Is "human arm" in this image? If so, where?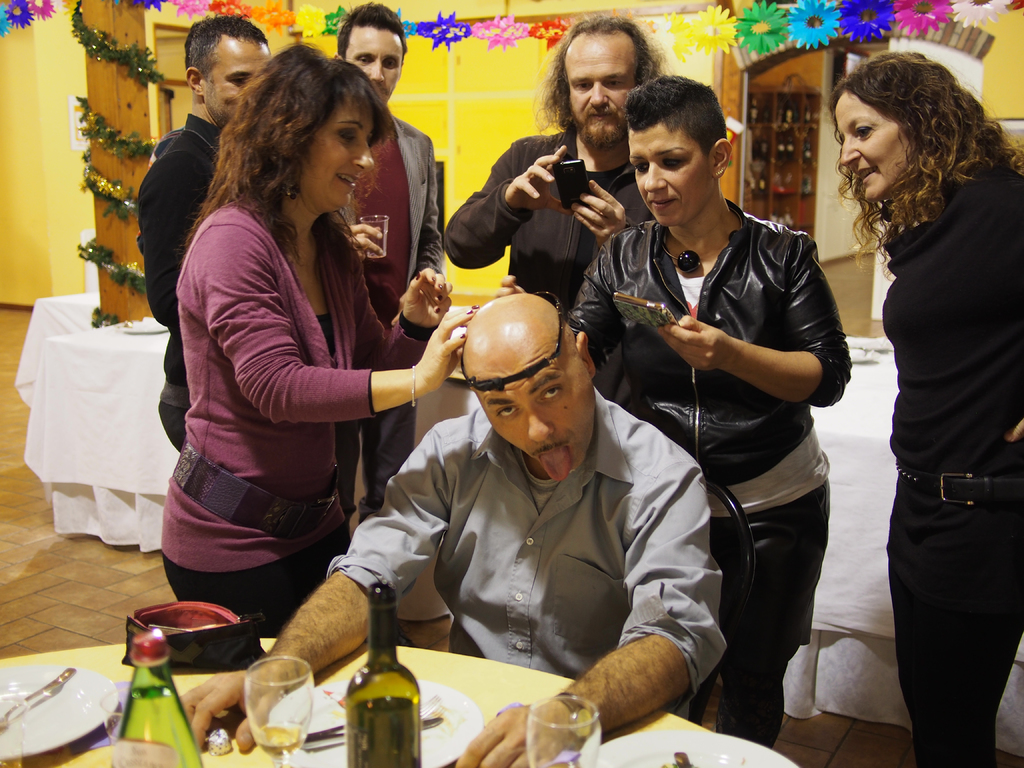
Yes, at 138, 150, 215, 333.
